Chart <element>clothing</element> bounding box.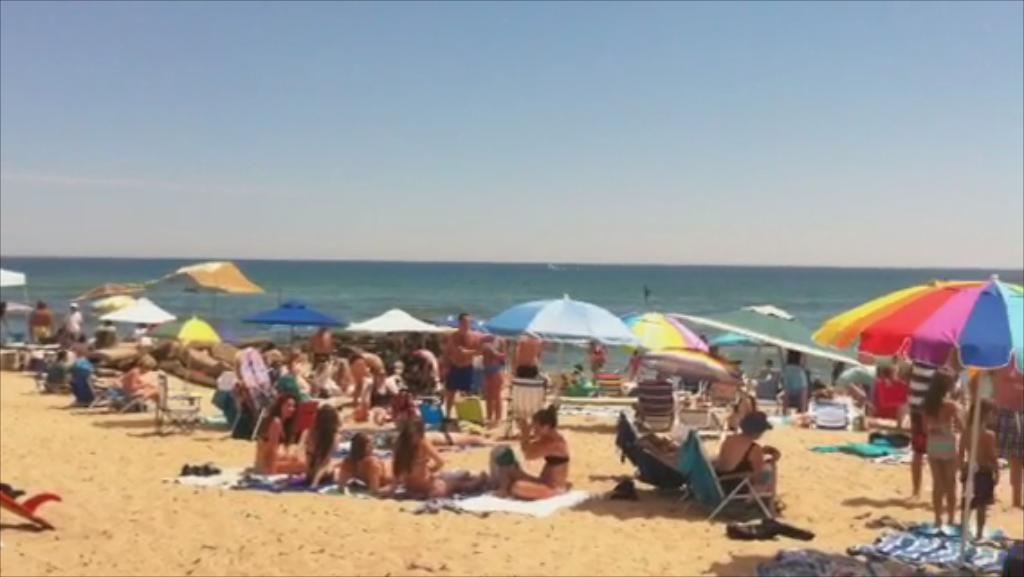
Charted: [70,355,112,402].
